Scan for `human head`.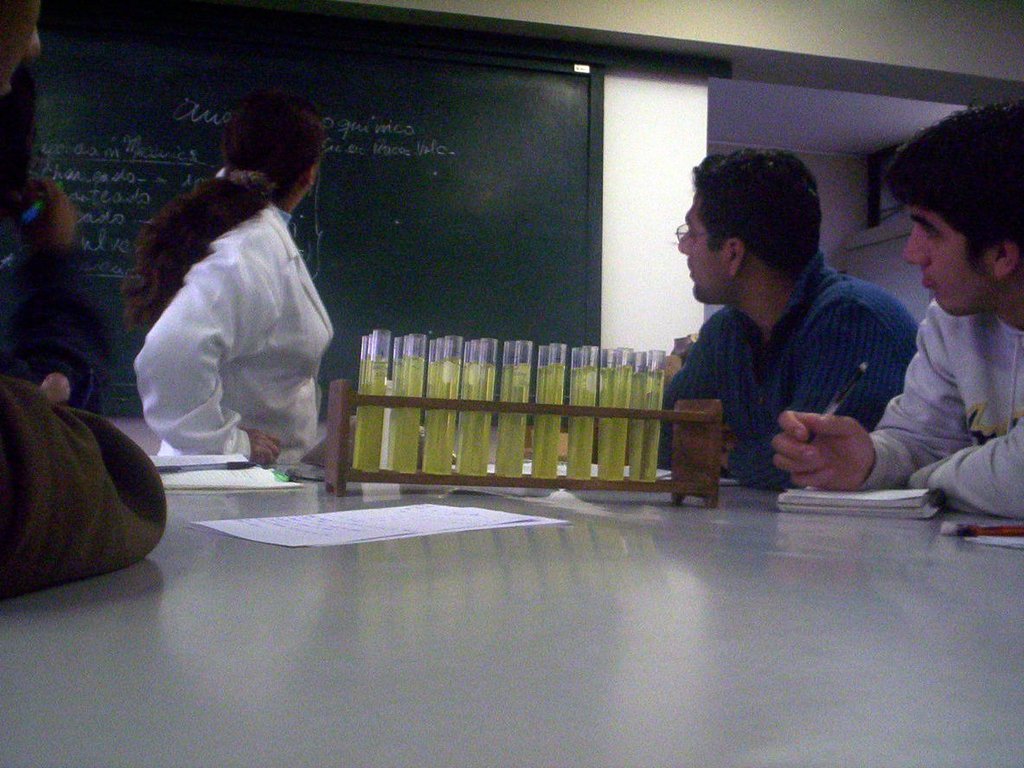
Scan result: box(906, 106, 1023, 315).
